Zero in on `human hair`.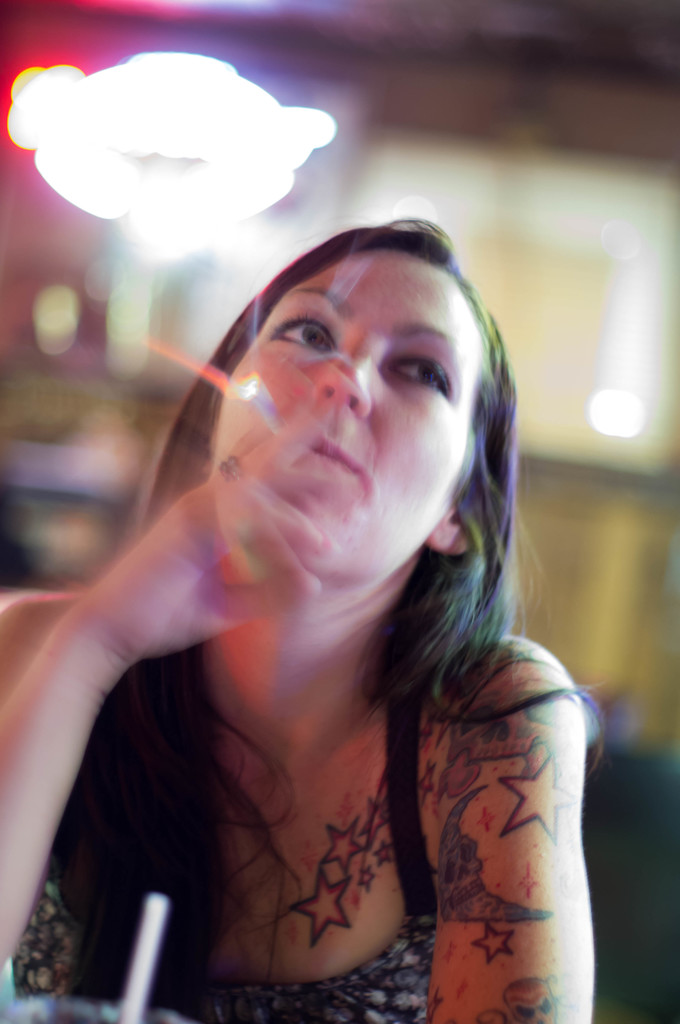
Zeroed in: l=37, t=212, r=610, b=1002.
